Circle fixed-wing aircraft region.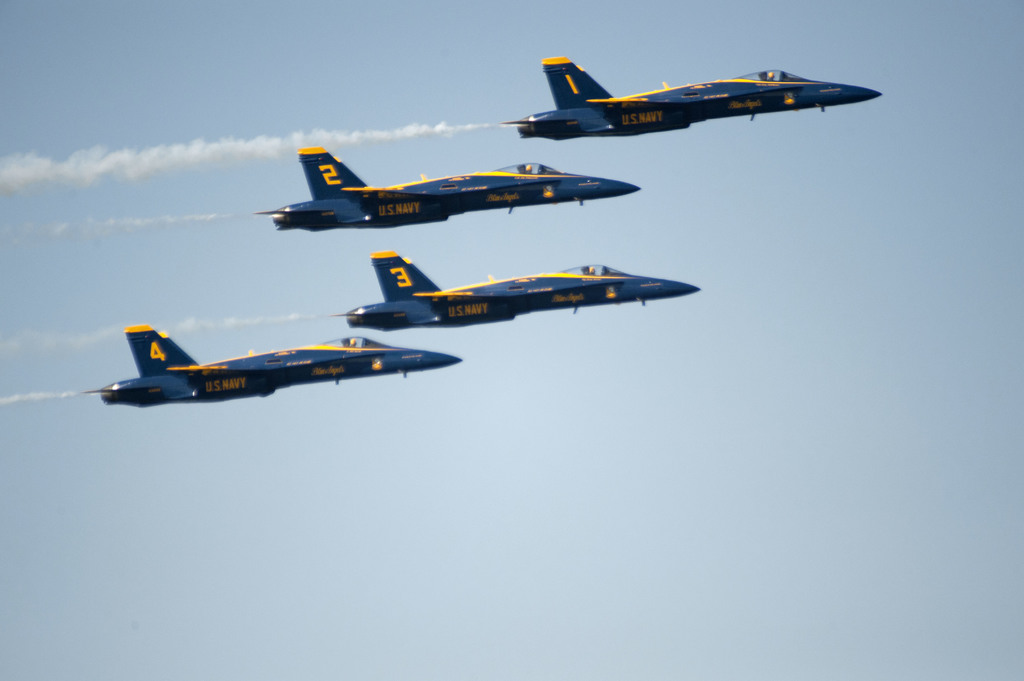
Region: (x1=252, y1=142, x2=639, y2=230).
